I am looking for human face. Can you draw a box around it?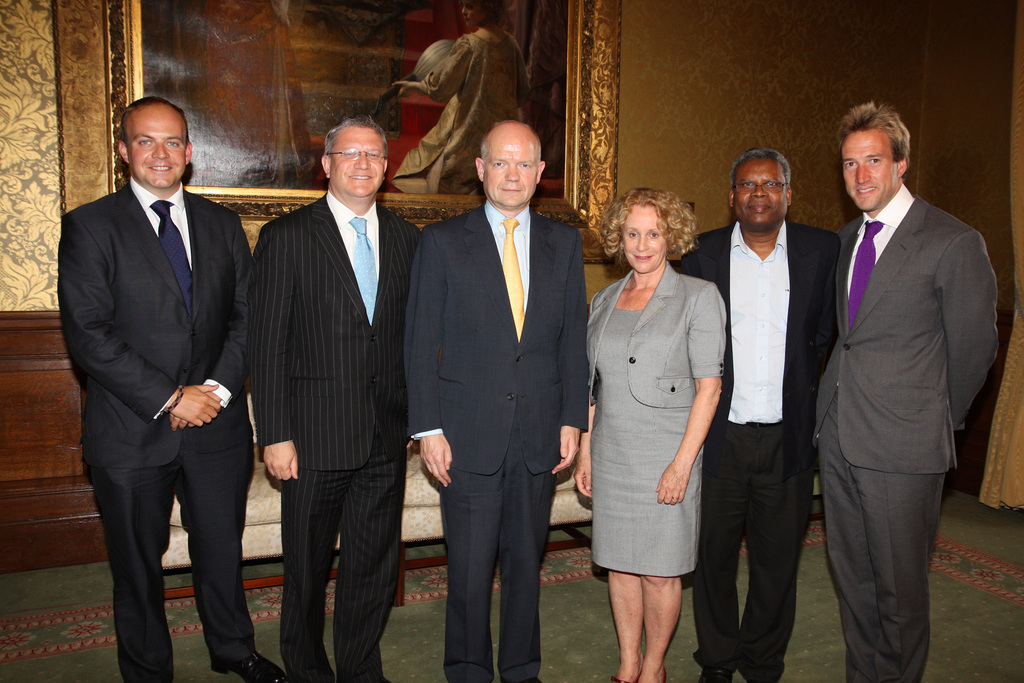
Sure, the bounding box is region(328, 128, 384, 195).
